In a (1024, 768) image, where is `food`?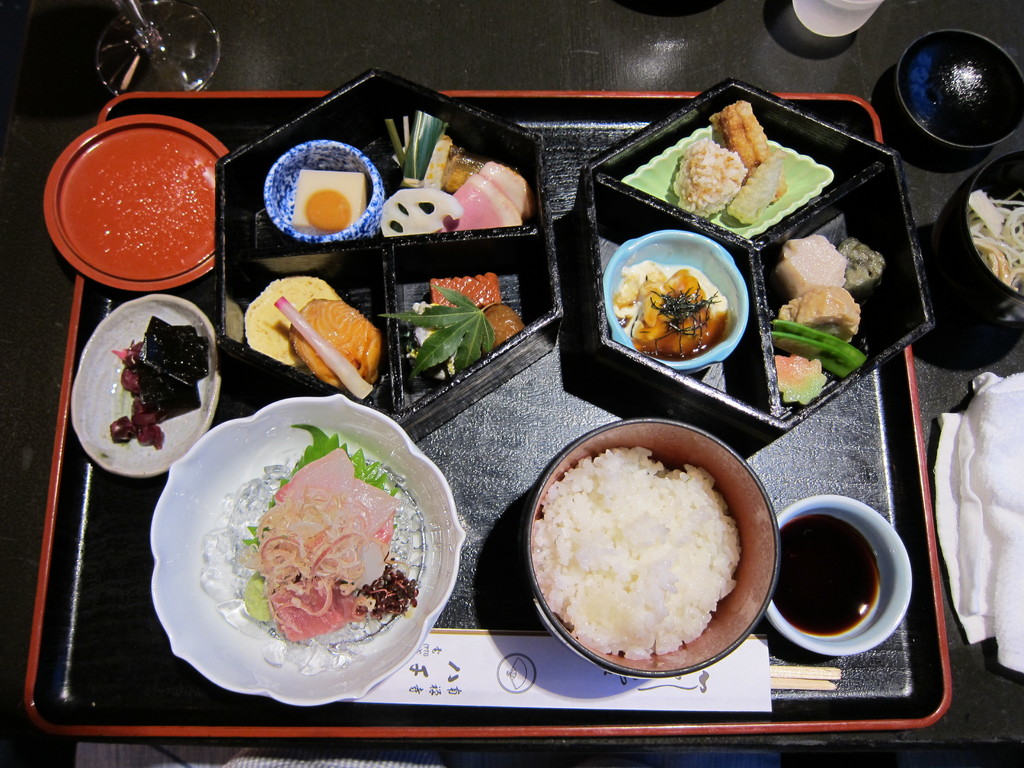
(483,303,525,351).
